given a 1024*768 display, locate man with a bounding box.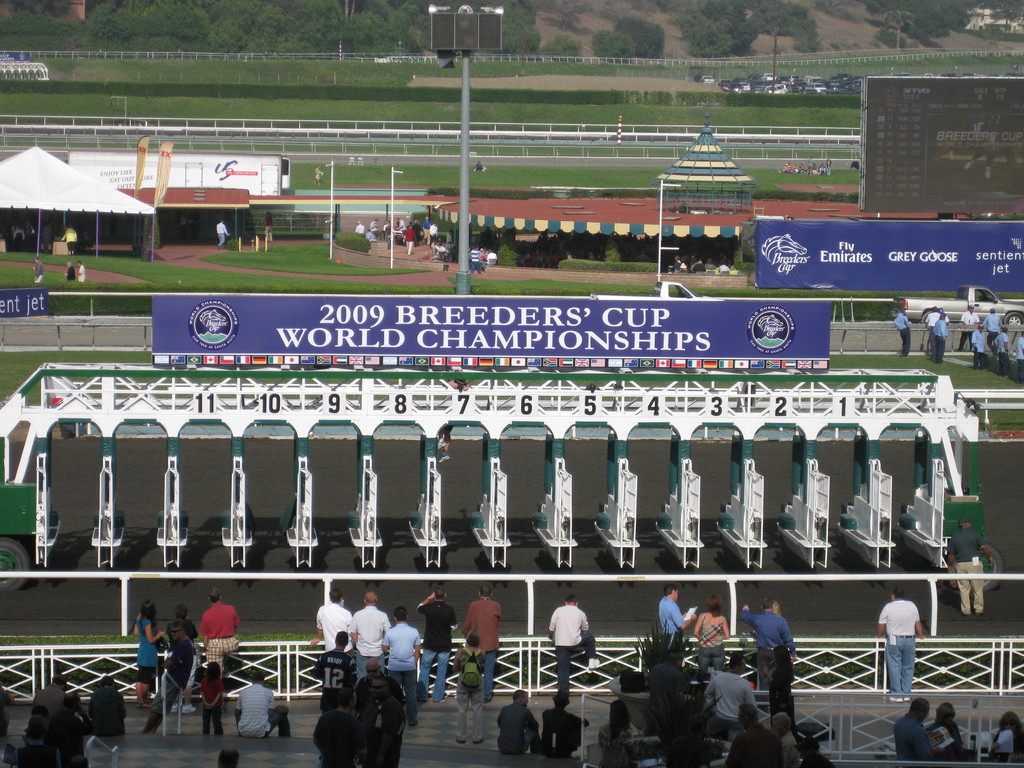
Located: 414 588 459 704.
